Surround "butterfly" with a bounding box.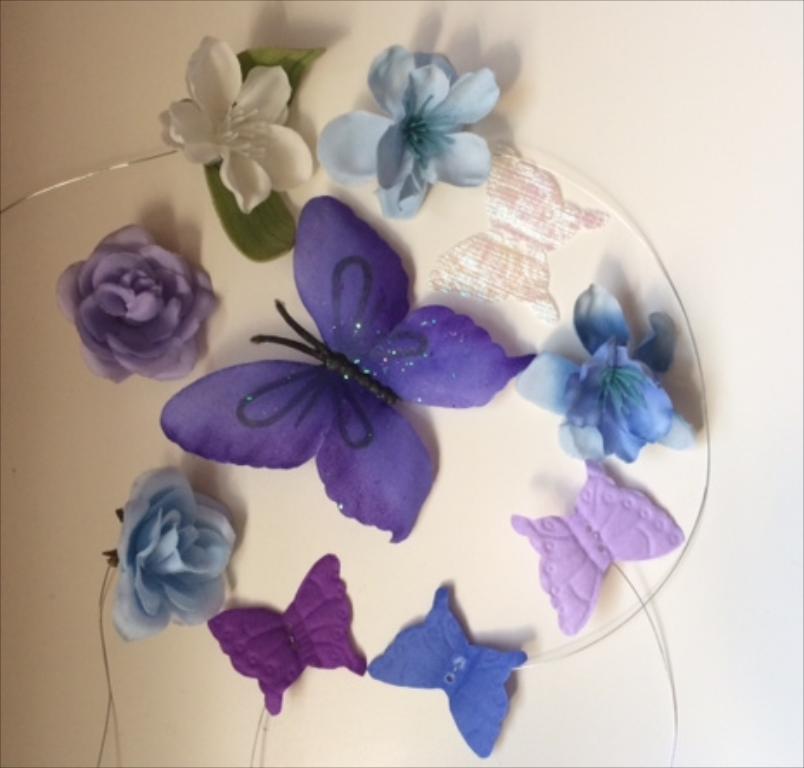
select_region(422, 137, 602, 313).
